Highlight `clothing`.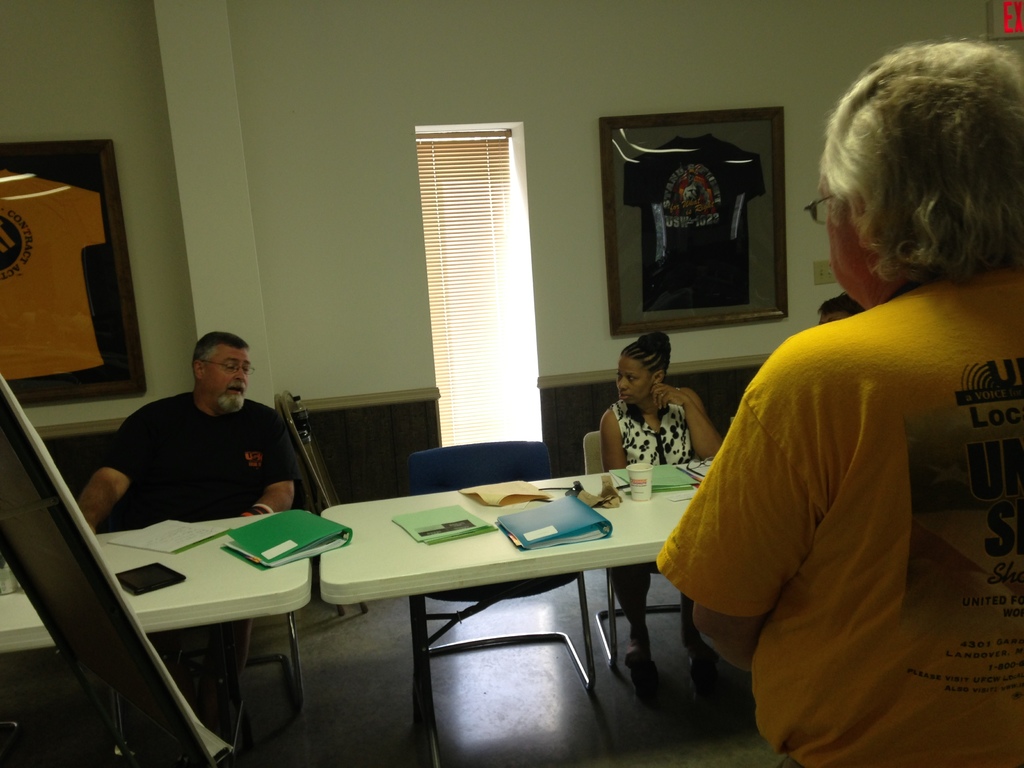
Highlighted region: detection(93, 369, 308, 544).
